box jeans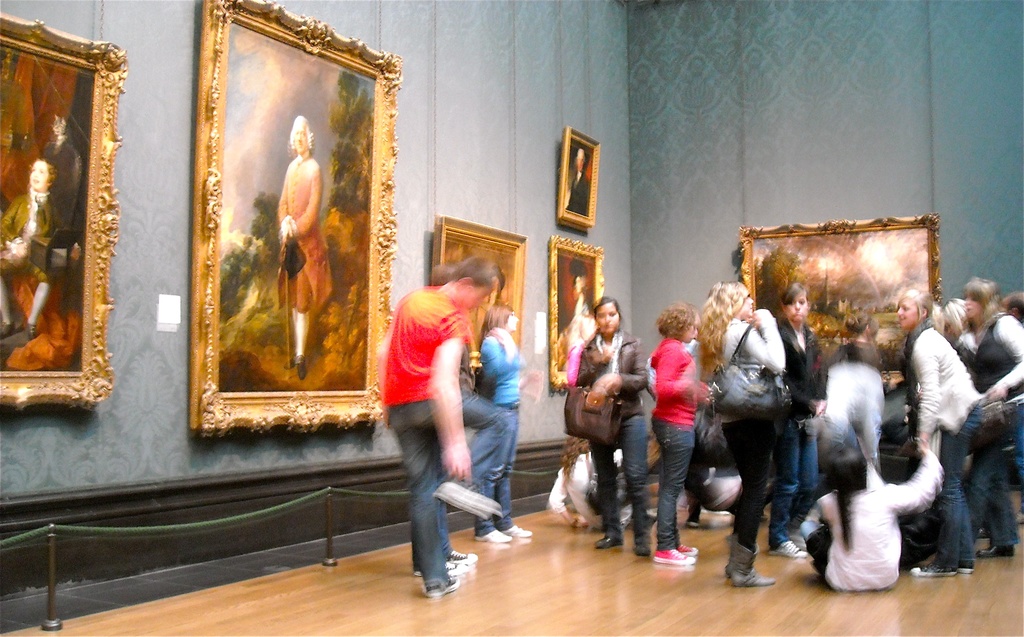
772:422:818:542
